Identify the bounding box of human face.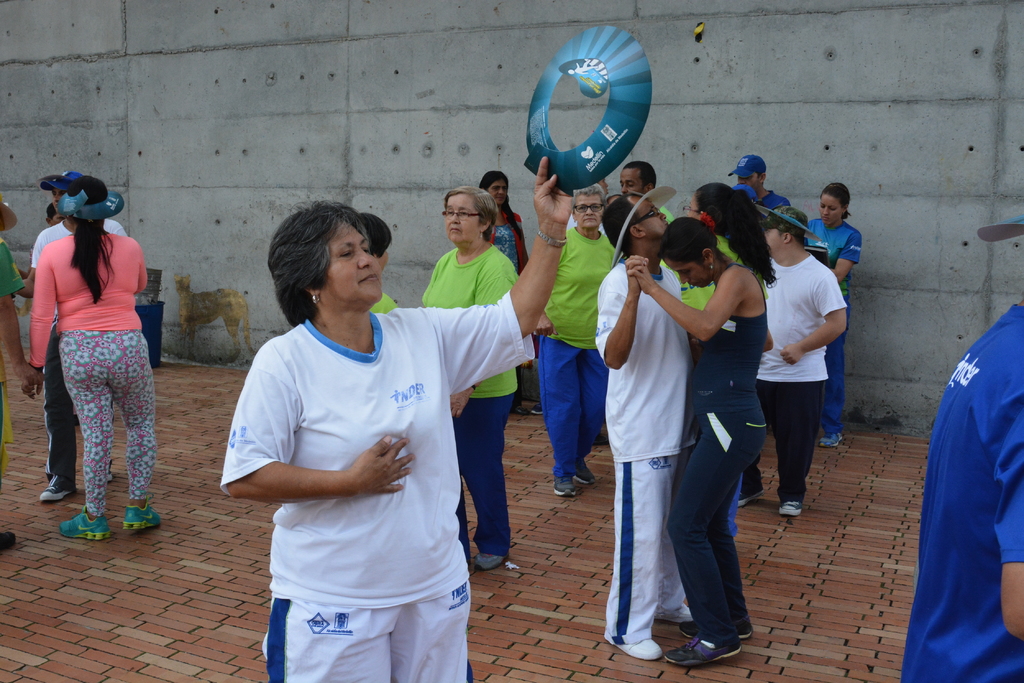
region(580, 191, 605, 235).
